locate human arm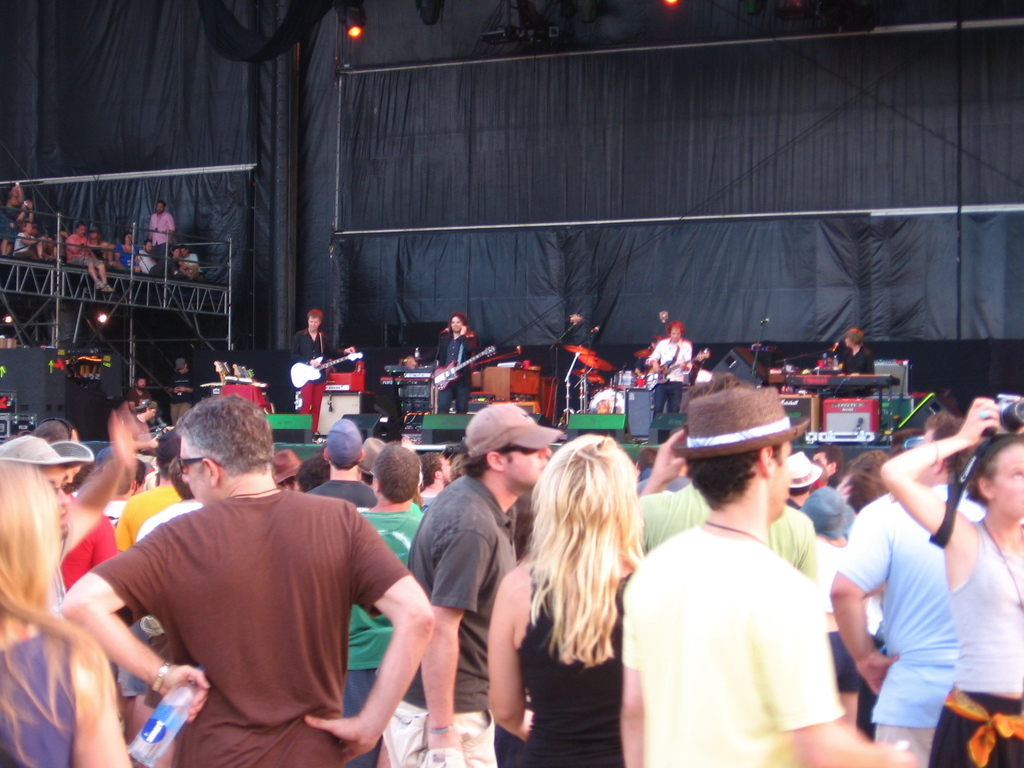
644 420 701 492
